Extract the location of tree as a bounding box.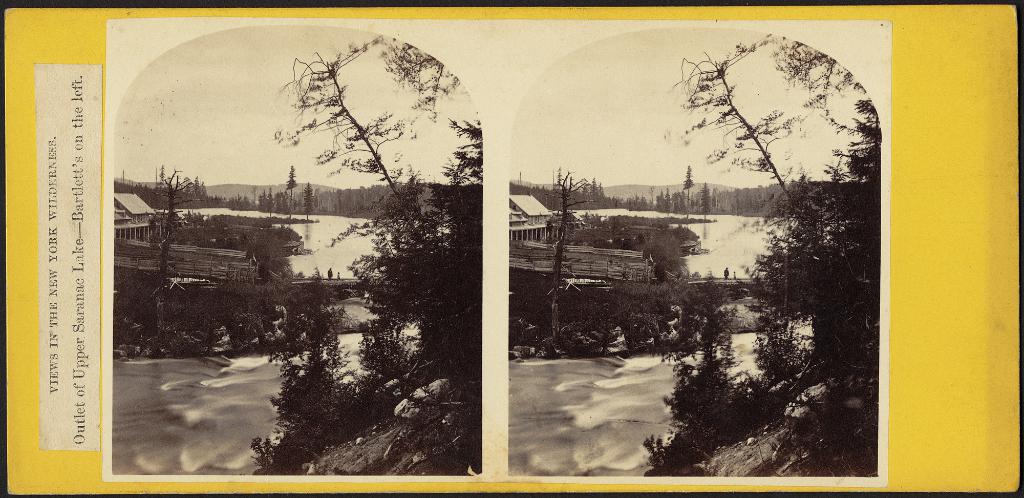
box(276, 35, 484, 299).
